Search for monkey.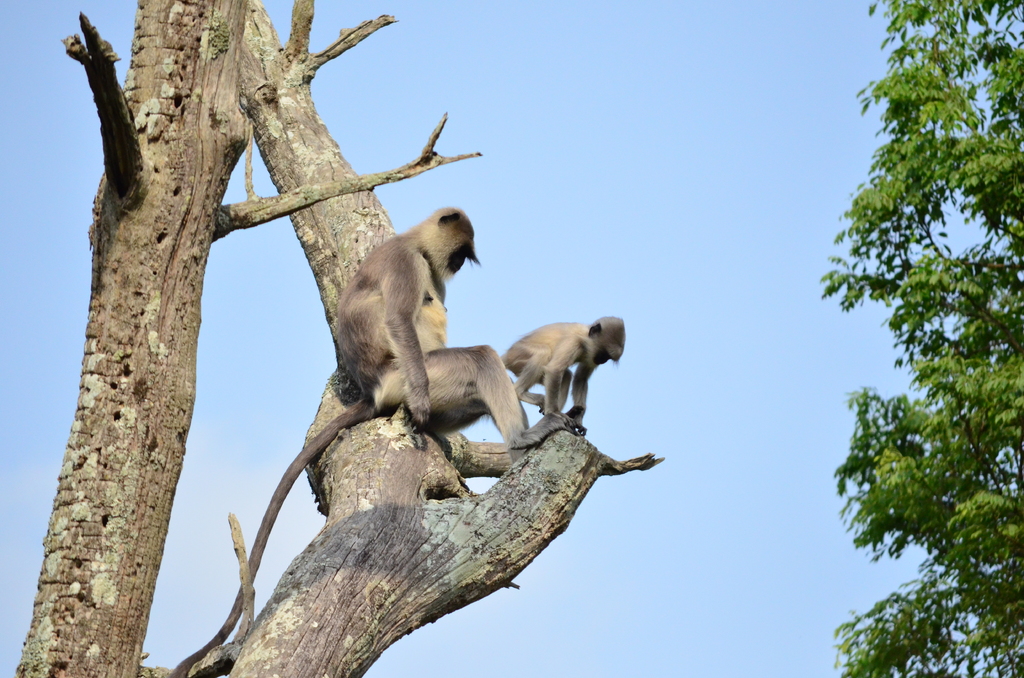
Found at select_region(498, 311, 629, 467).
